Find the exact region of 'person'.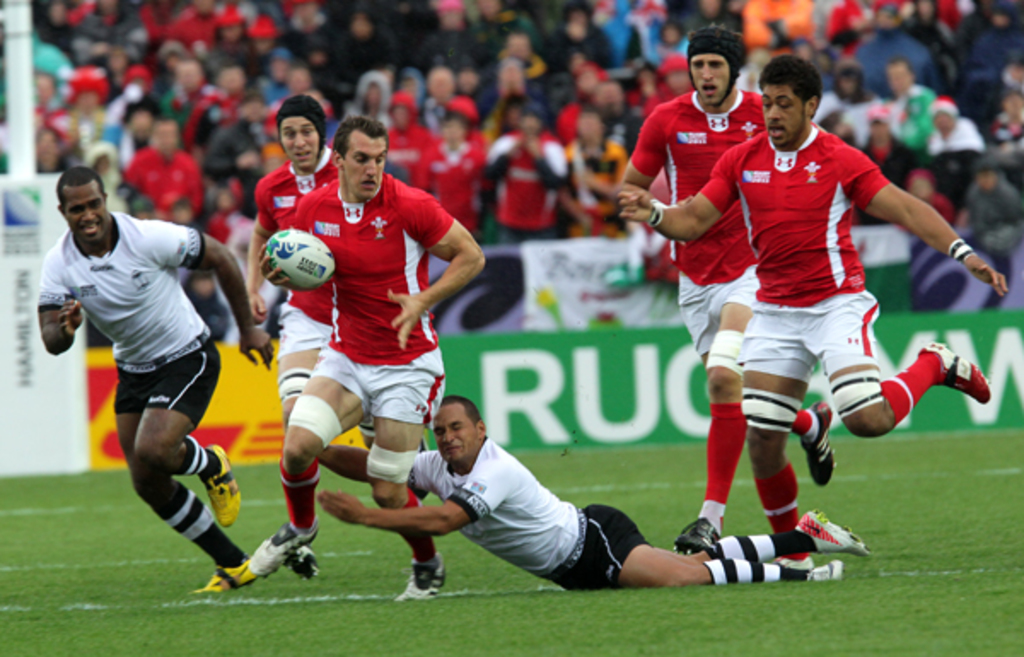
Exact region: <bbox>258, 118, 490, 602</bbox>.
